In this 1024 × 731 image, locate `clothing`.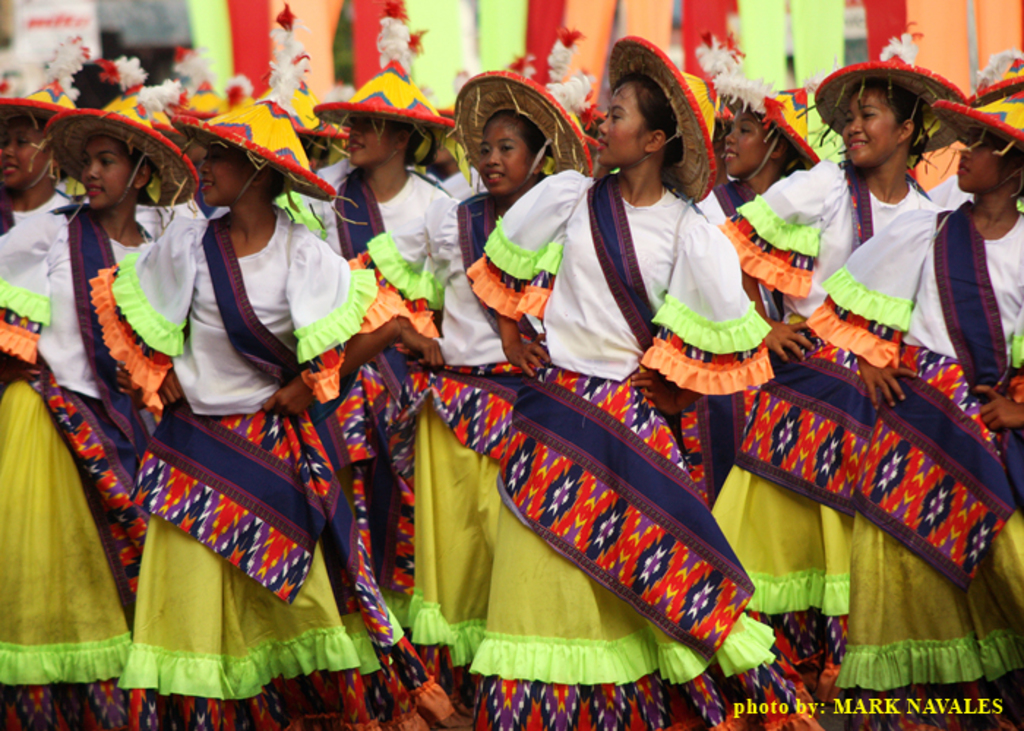
Bounding box: crop(294, 154, 462, 699).
